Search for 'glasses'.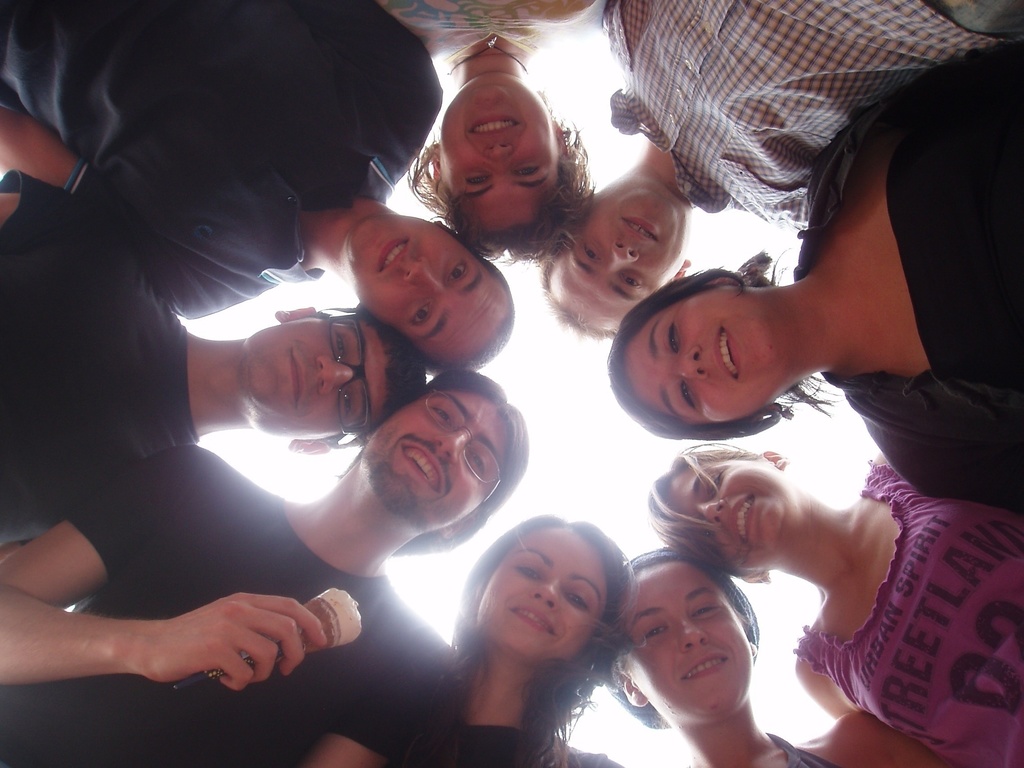
Found at locate(422, 387, 501, 504).
